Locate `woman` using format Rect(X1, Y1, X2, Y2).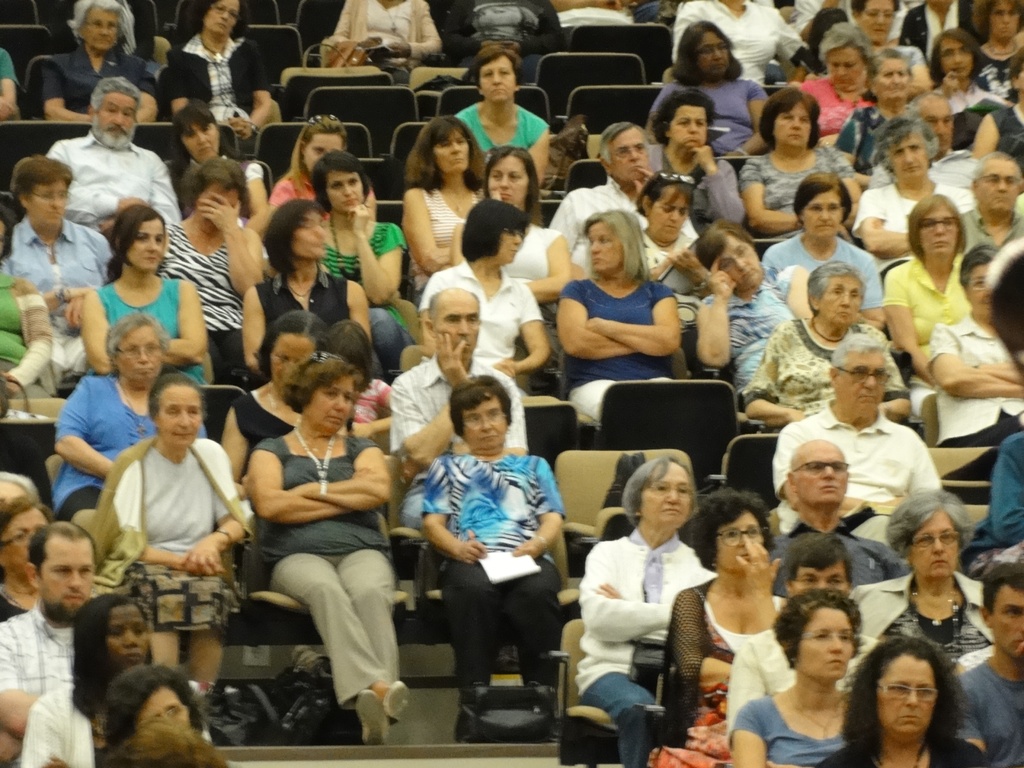
Rect(447, 0, 570, 85).
